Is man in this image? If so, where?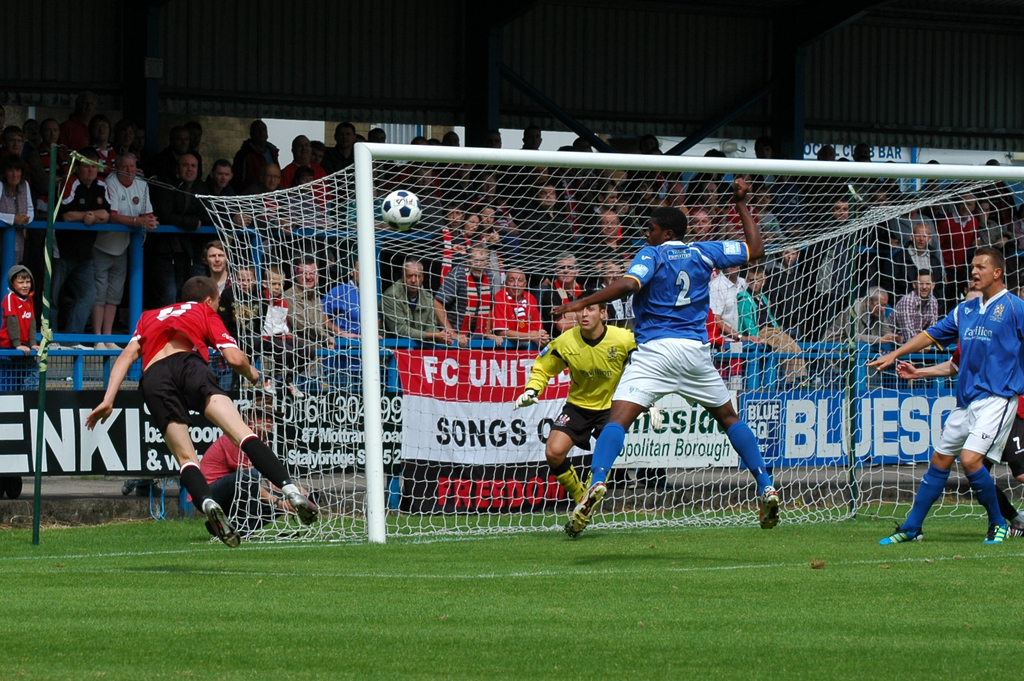
Yes, at [86,277,324,549].
